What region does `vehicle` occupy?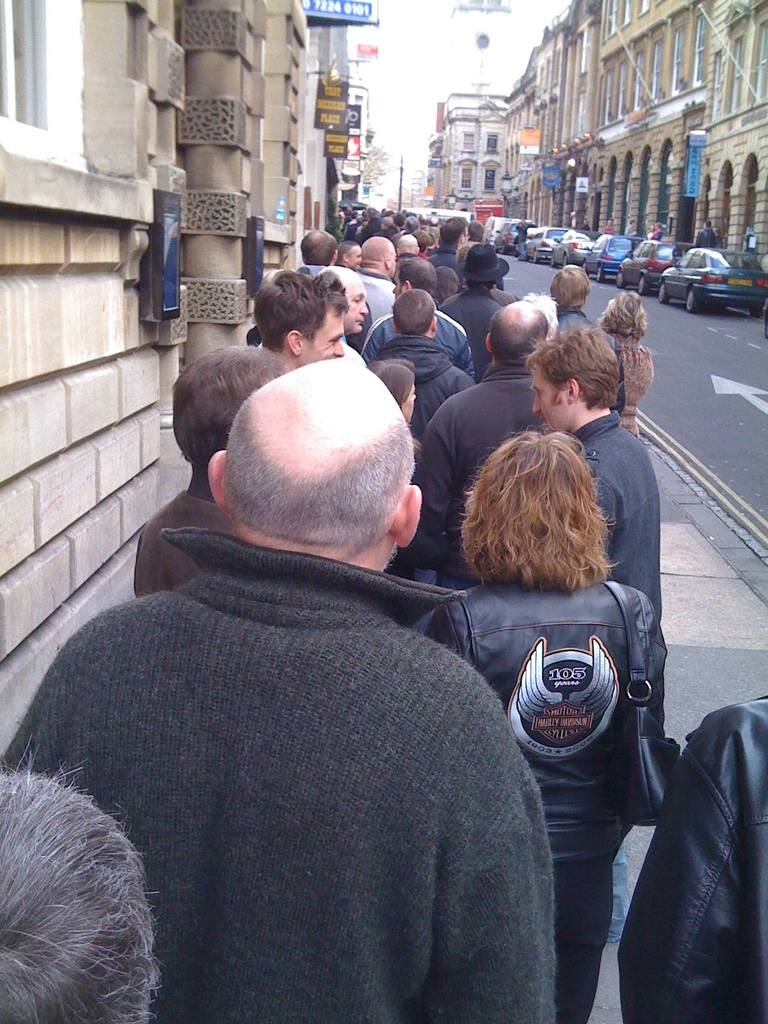
584,232,637,285.
